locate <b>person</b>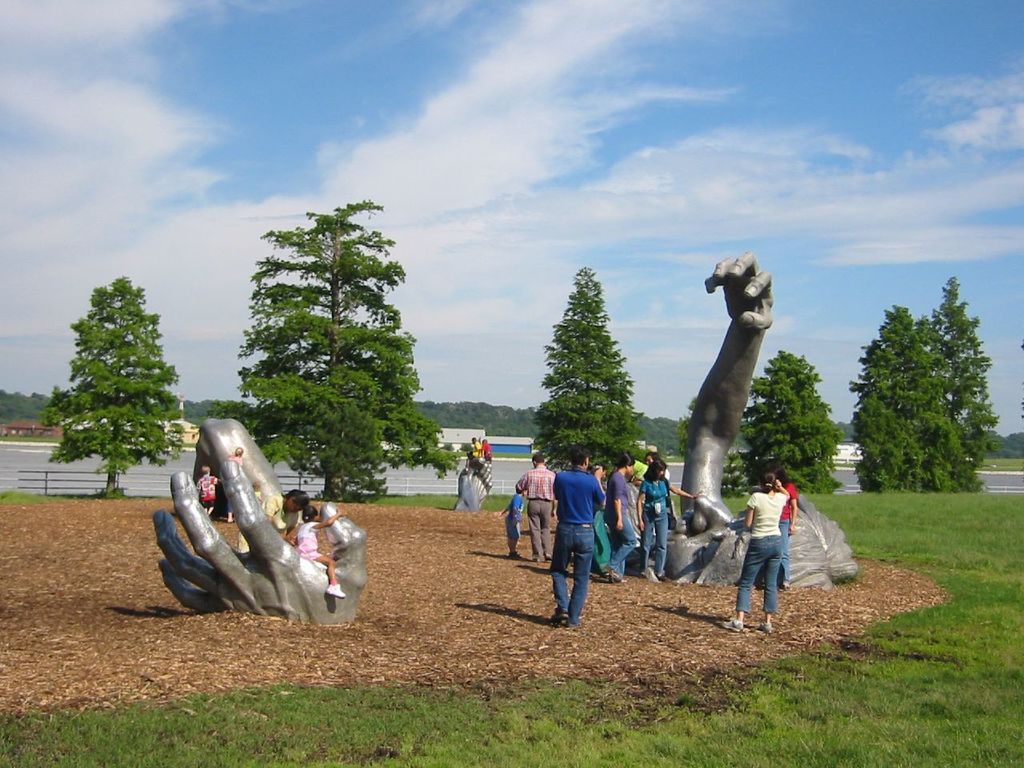
[left=636, top=454, right=658, bottom=488]
